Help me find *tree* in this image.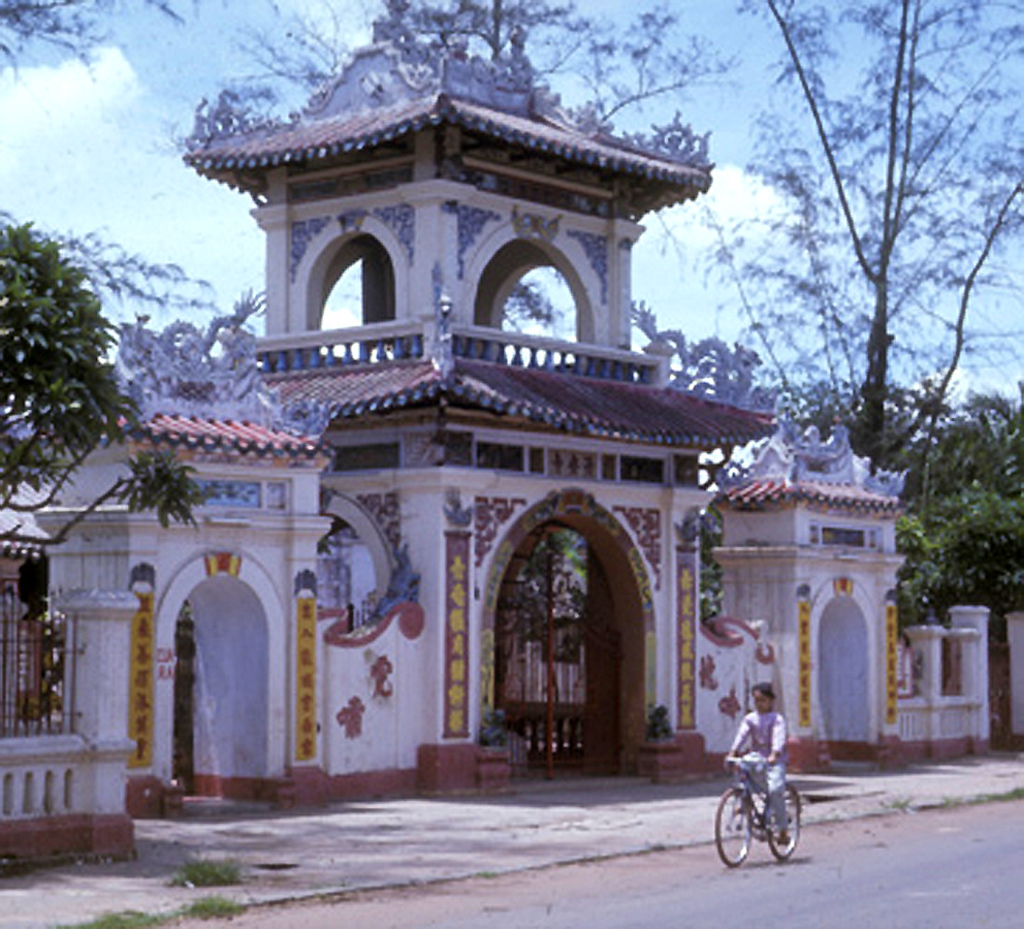
Found it: select_region(758, 374, 957, 527).
